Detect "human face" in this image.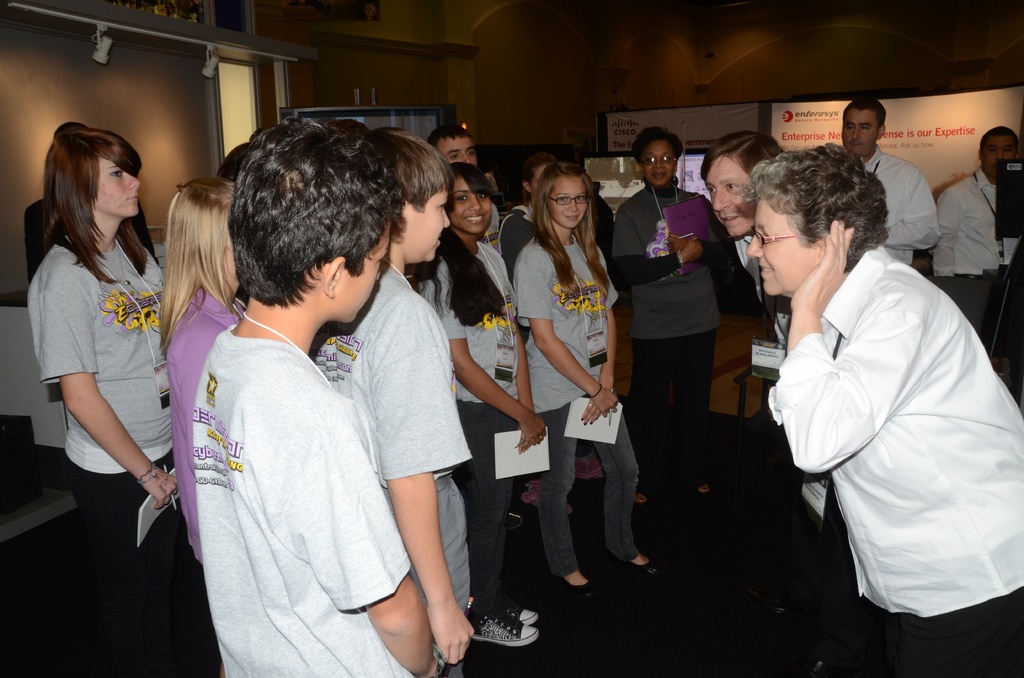
Detection: detection(435, 135, 477, 165).
